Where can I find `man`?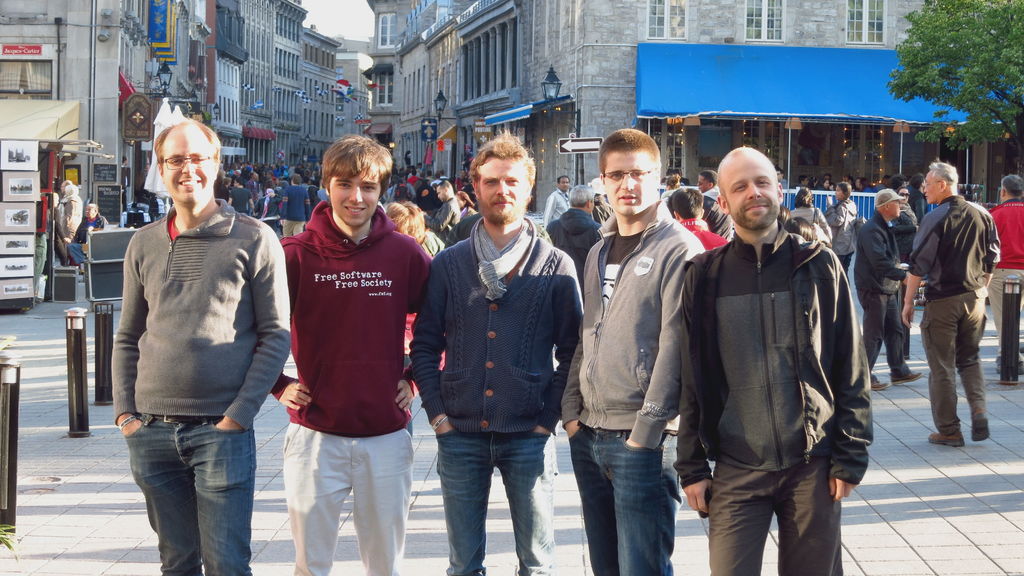
You can find it at 542:173:576:230.
